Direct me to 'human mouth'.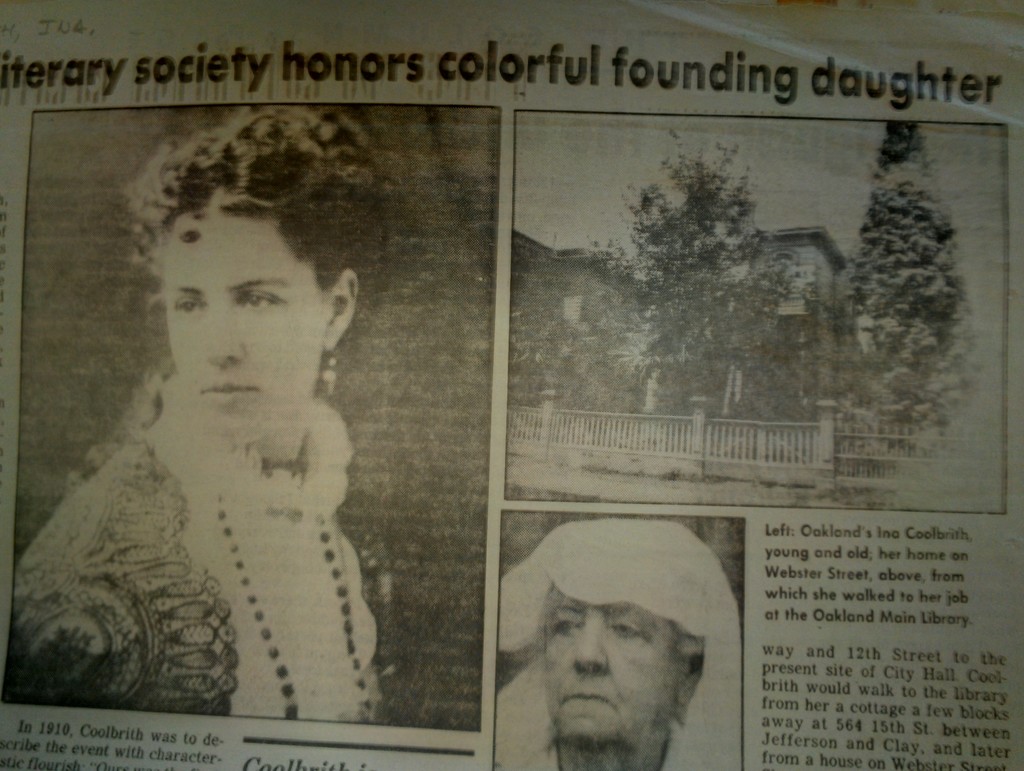
Direction: (left=563, top=692, right=614, bottom=711).
